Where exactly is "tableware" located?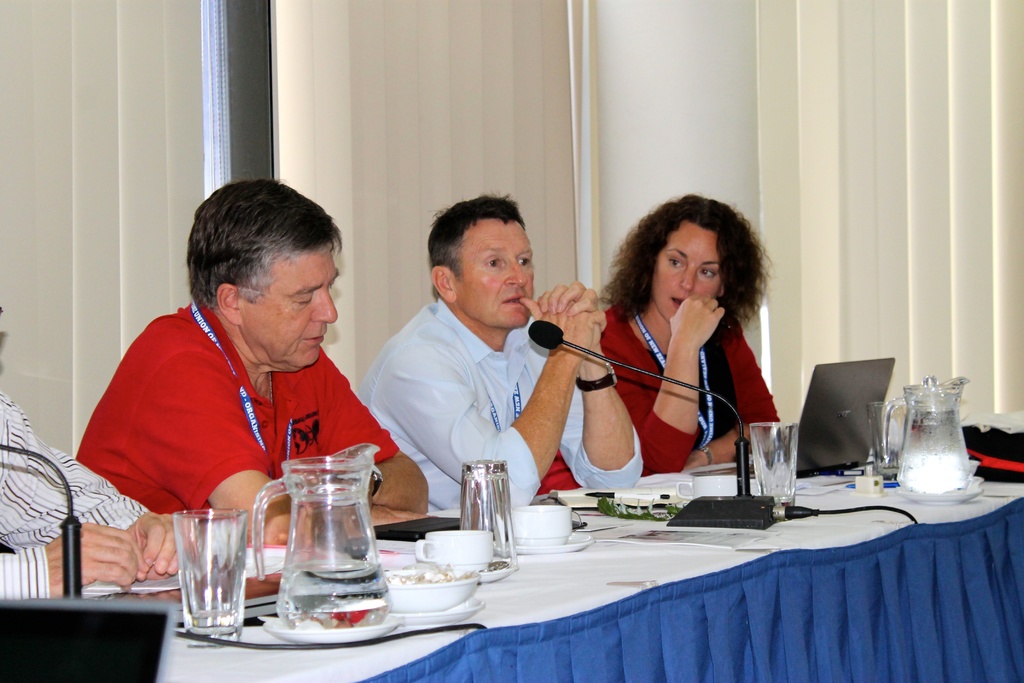
Its bounding box is 378 550 485 614.
